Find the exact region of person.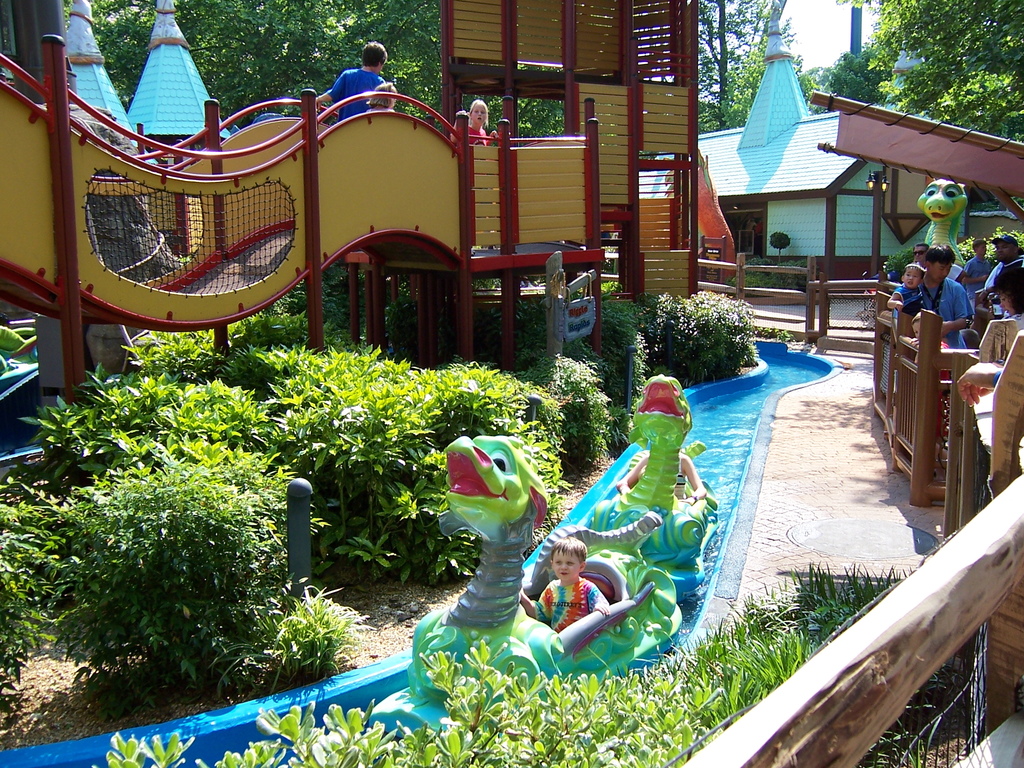
Exact region: bbox=[614, 444, 711, 509].
